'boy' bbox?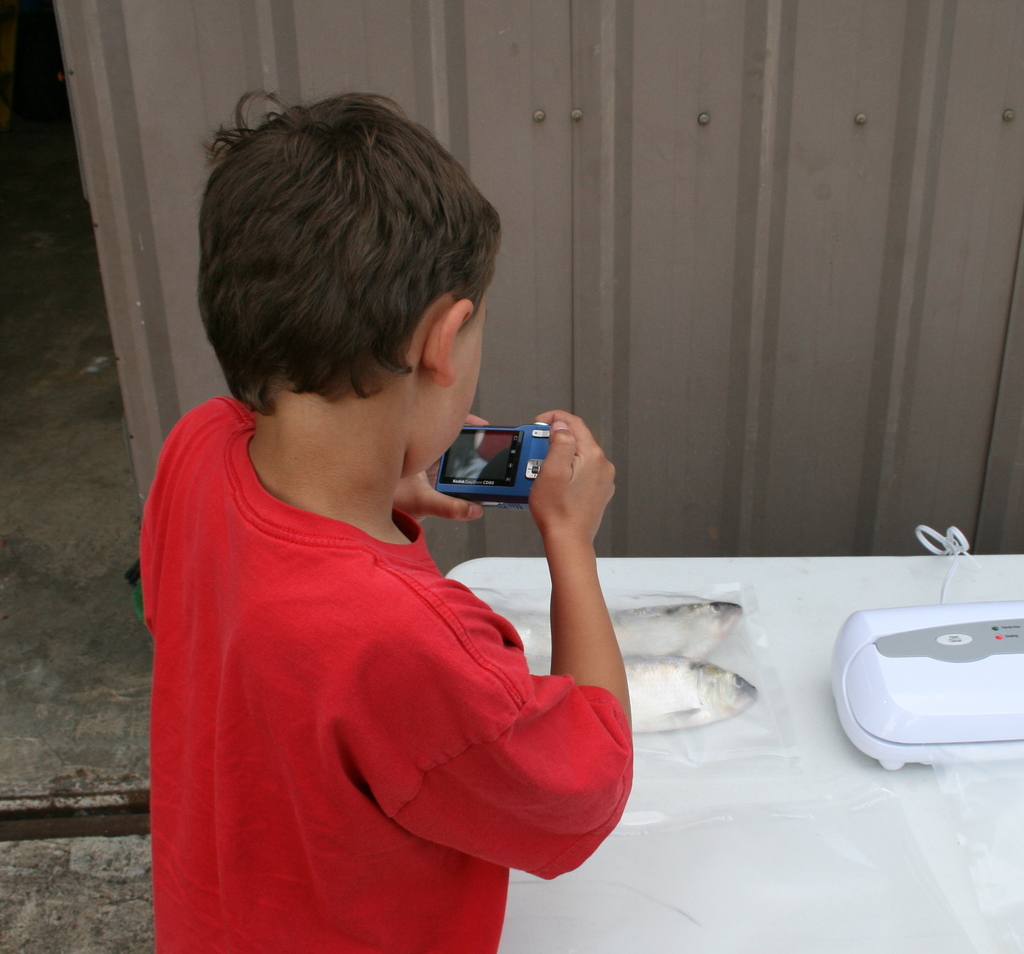
{"left": 133, "top": 100, "right": 638, "bottom": 922}
